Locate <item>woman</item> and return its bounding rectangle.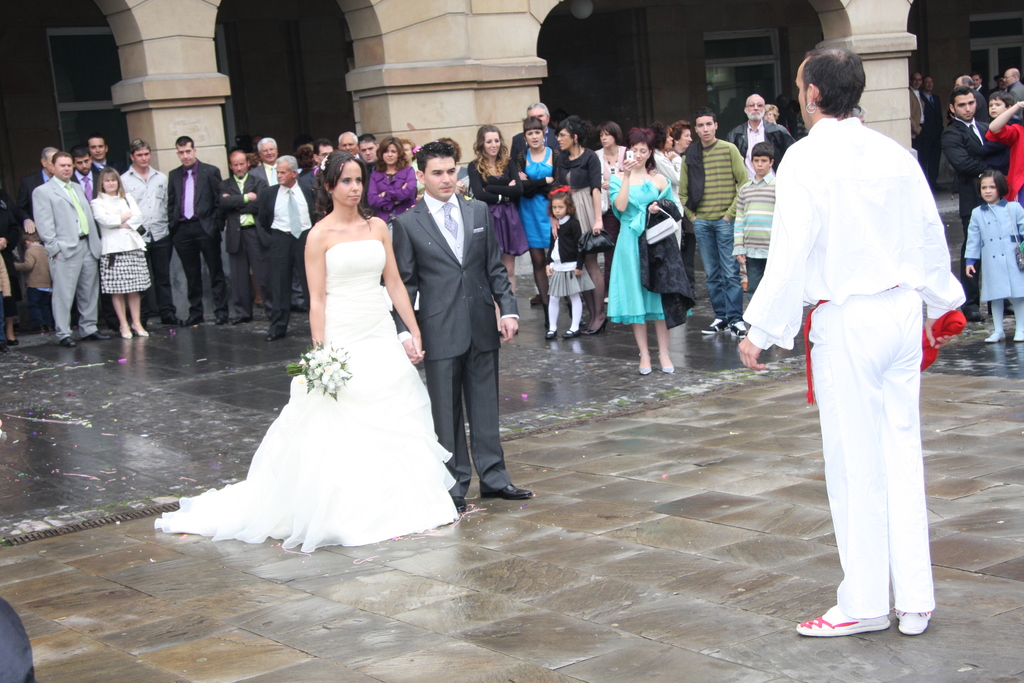
left=671, top=113, right=684, bottom=177.
